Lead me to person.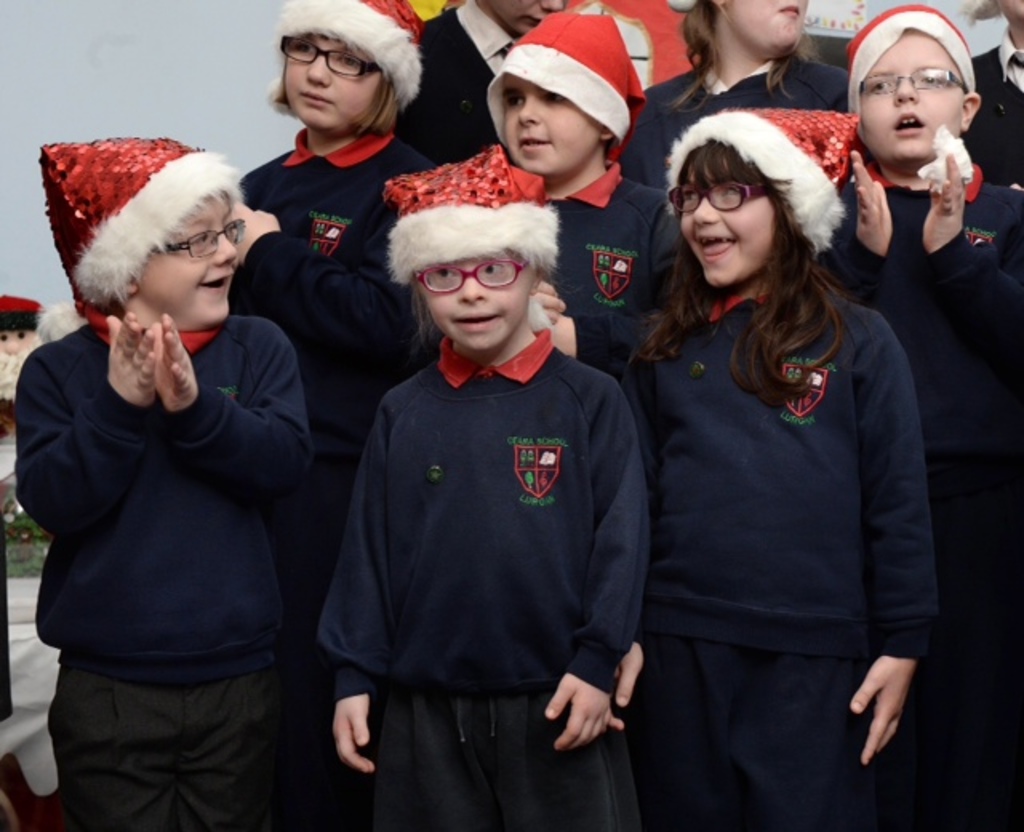
Lead to (626, 0, 851, 194).
